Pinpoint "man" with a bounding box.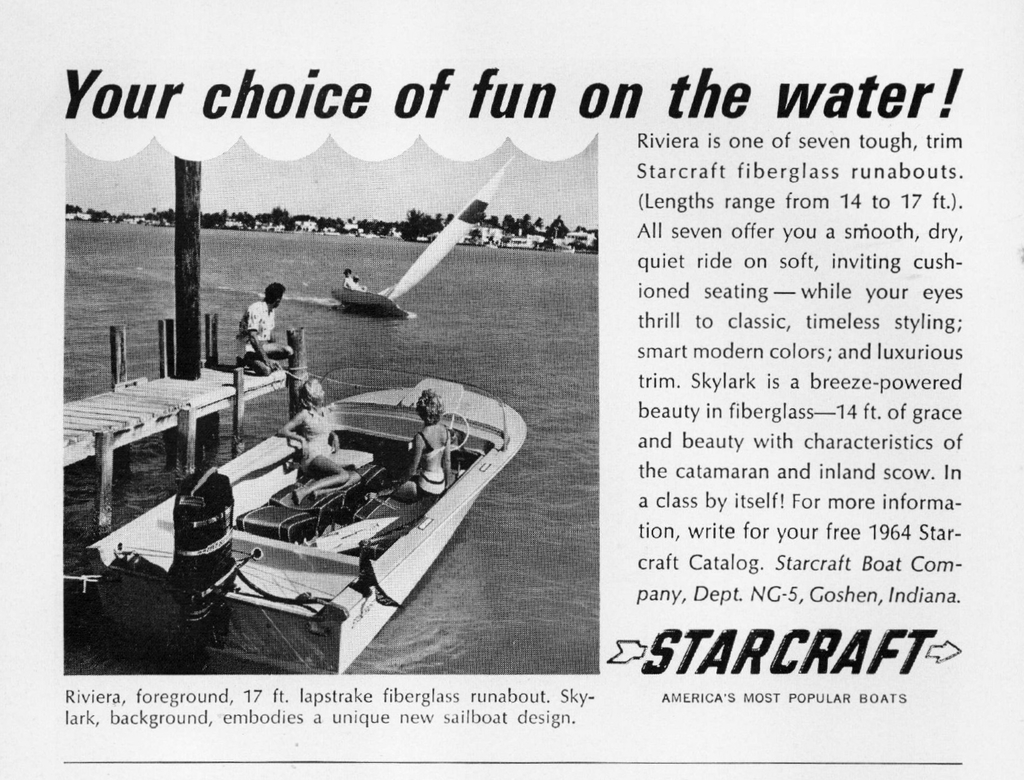
{"x1": 345, "y1": 266, "x2": 358, "y2": 290}.
